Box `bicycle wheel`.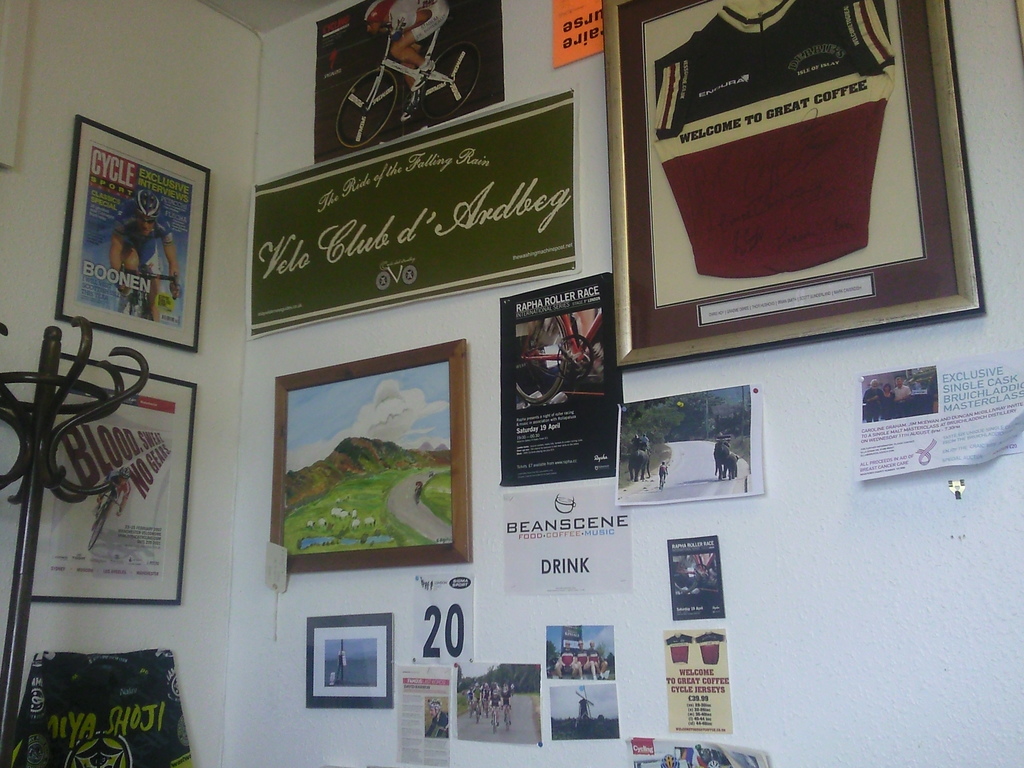
332 17 481 148.
